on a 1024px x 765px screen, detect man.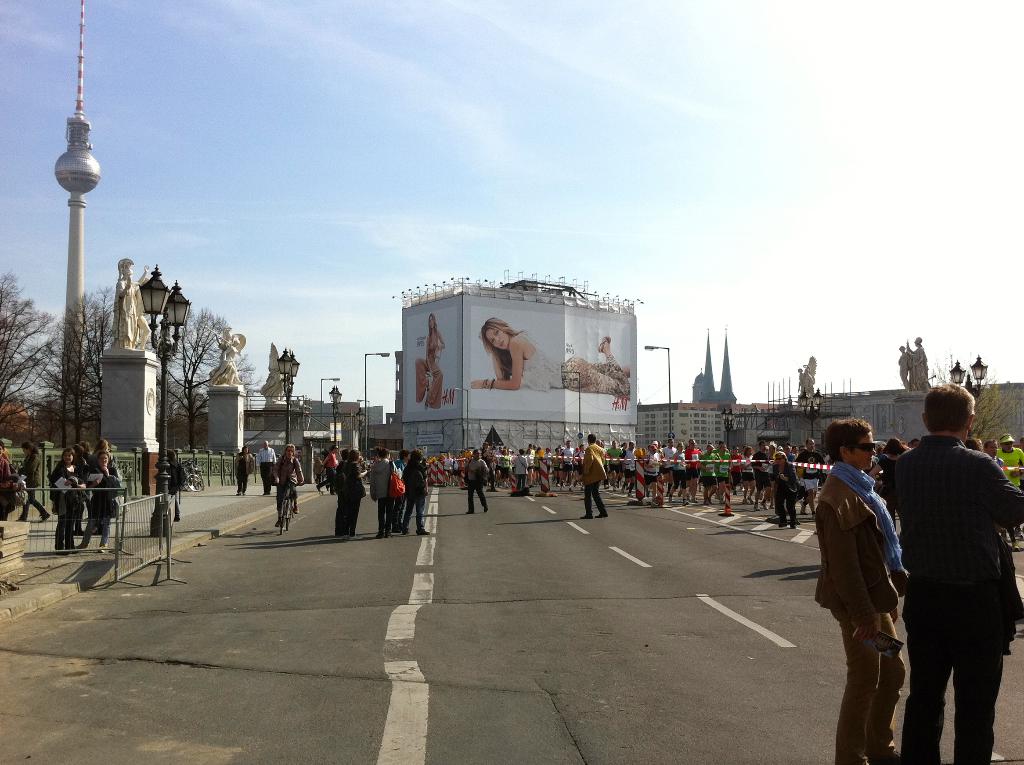
{"left": 580, "top": 431, "right": 611, "bottom": 521}.
